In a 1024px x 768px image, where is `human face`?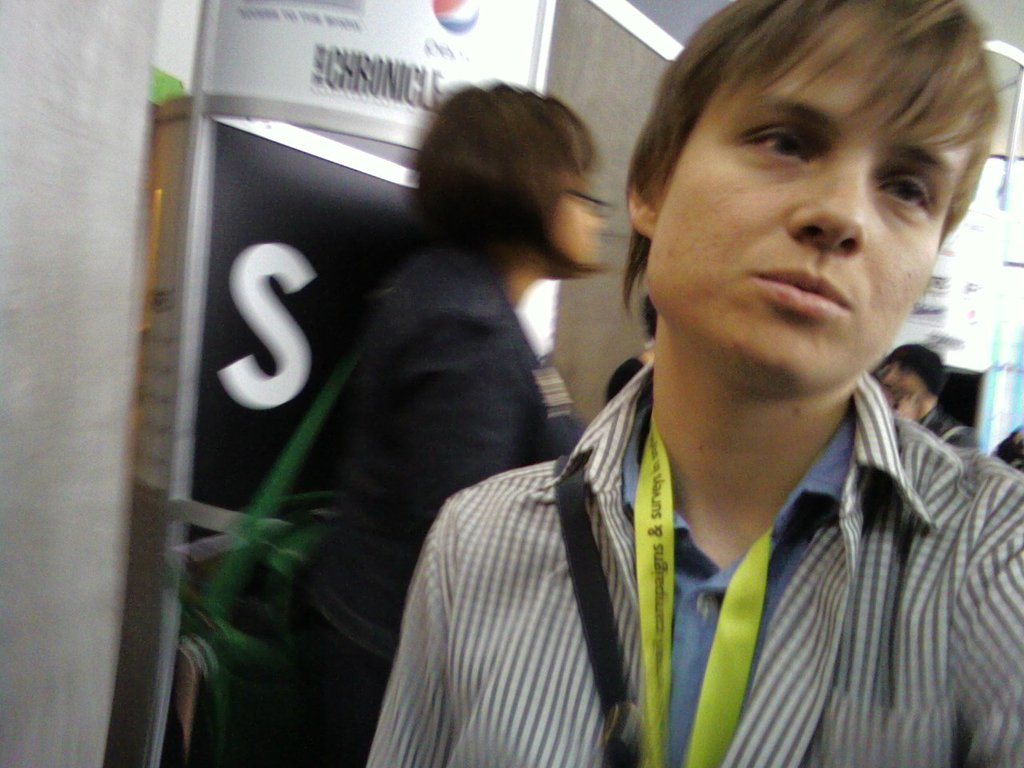
box=[641, 5, 973, 389].
